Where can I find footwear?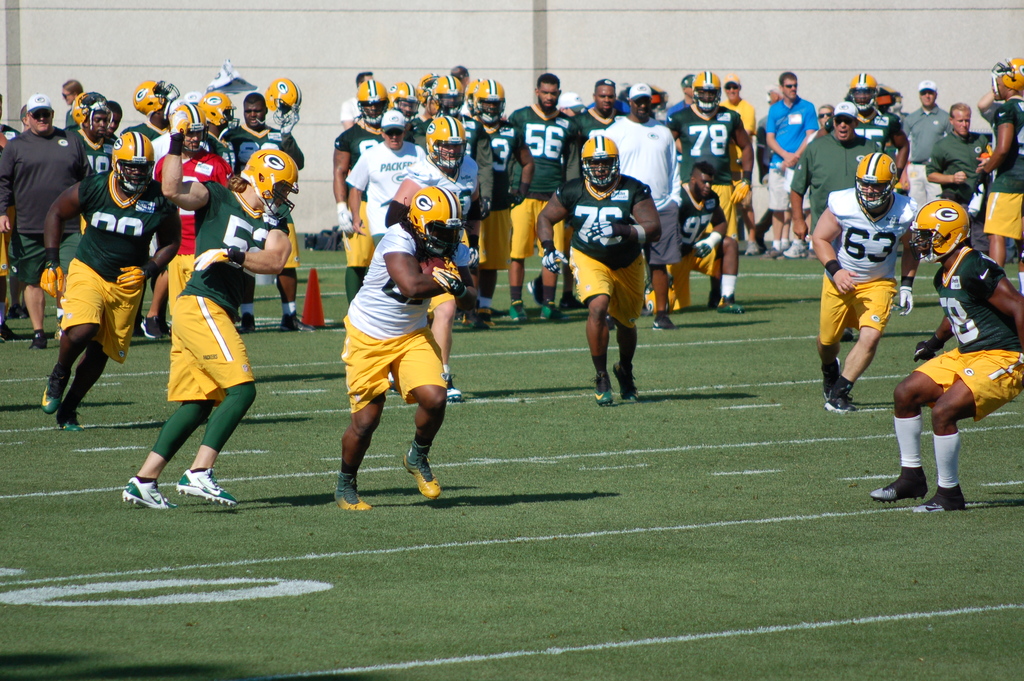
You can find it at bbox=[650, 311, 680, 329].
